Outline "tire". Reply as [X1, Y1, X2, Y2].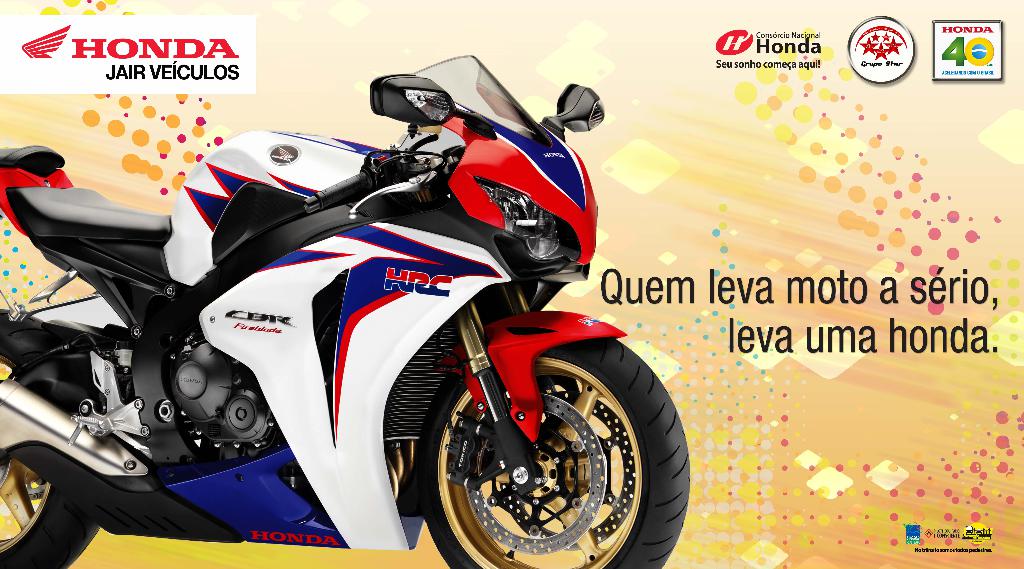
[0, 311, 100, 568].
